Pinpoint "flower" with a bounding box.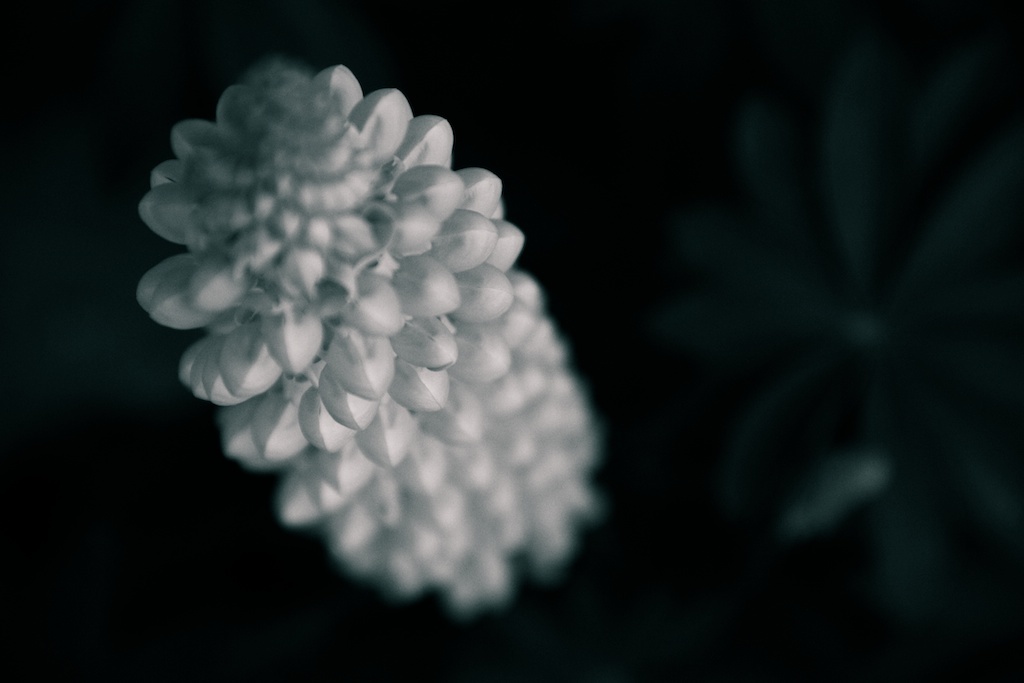
box(125, 17, 595, 642).
